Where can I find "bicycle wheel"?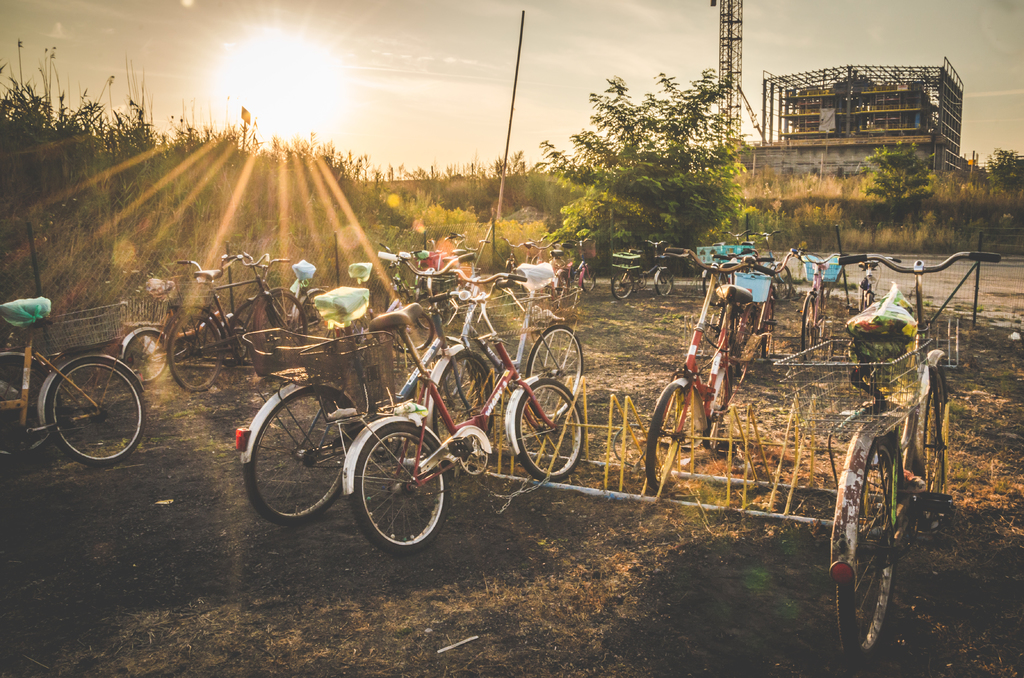
You can find it at box=[709, 371, 735, 452].
